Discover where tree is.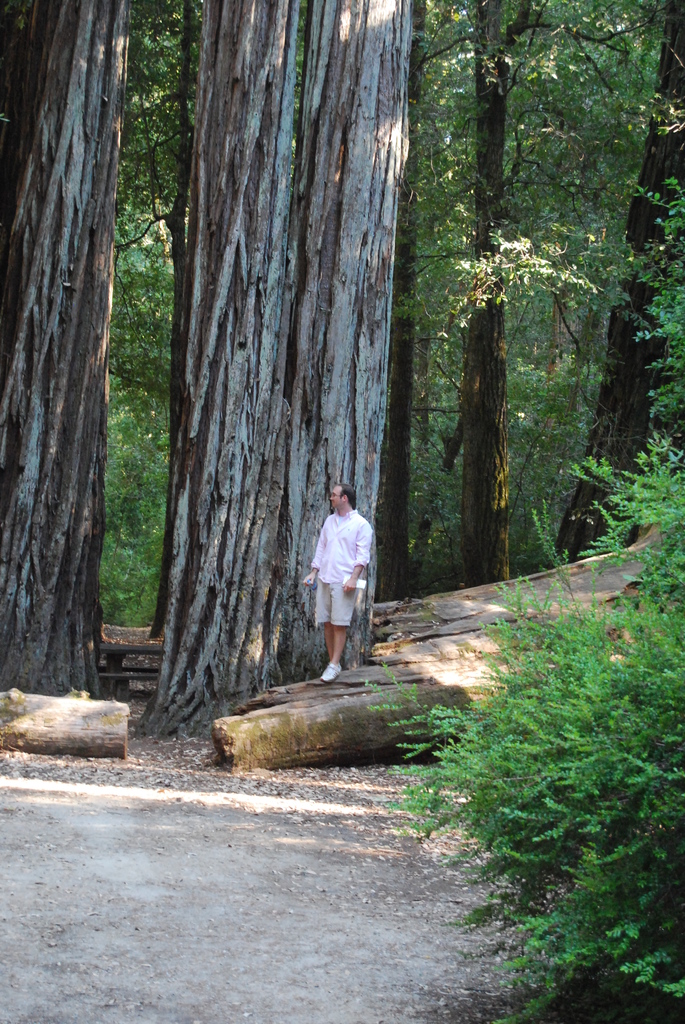
Discovered at <region>123, 0, 437, 762</region>.
